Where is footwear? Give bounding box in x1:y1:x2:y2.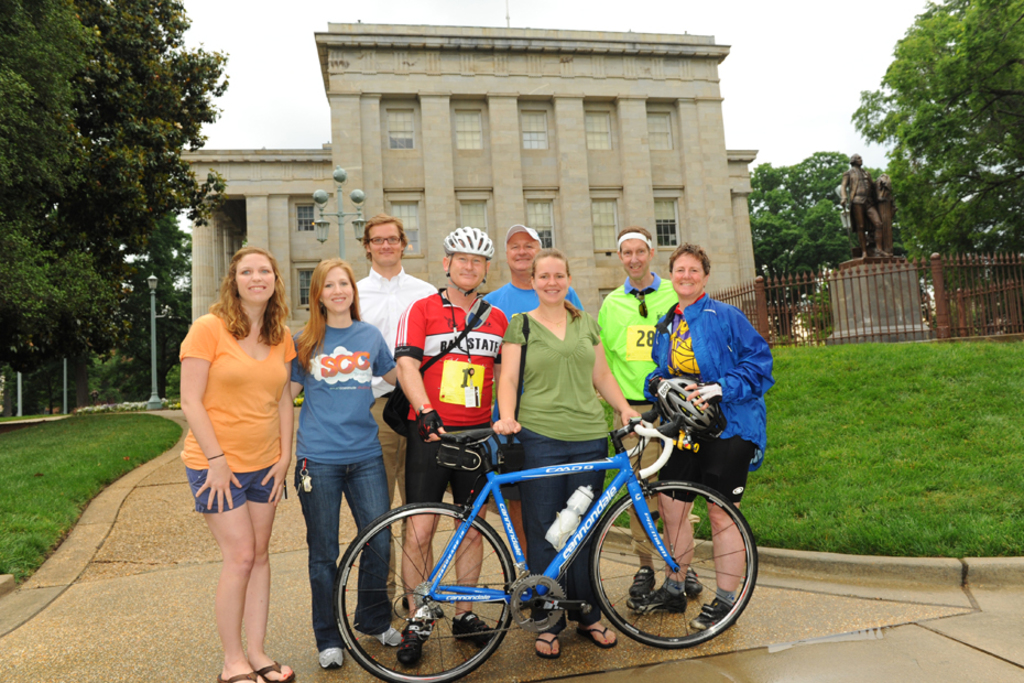
260:659:297:682.
